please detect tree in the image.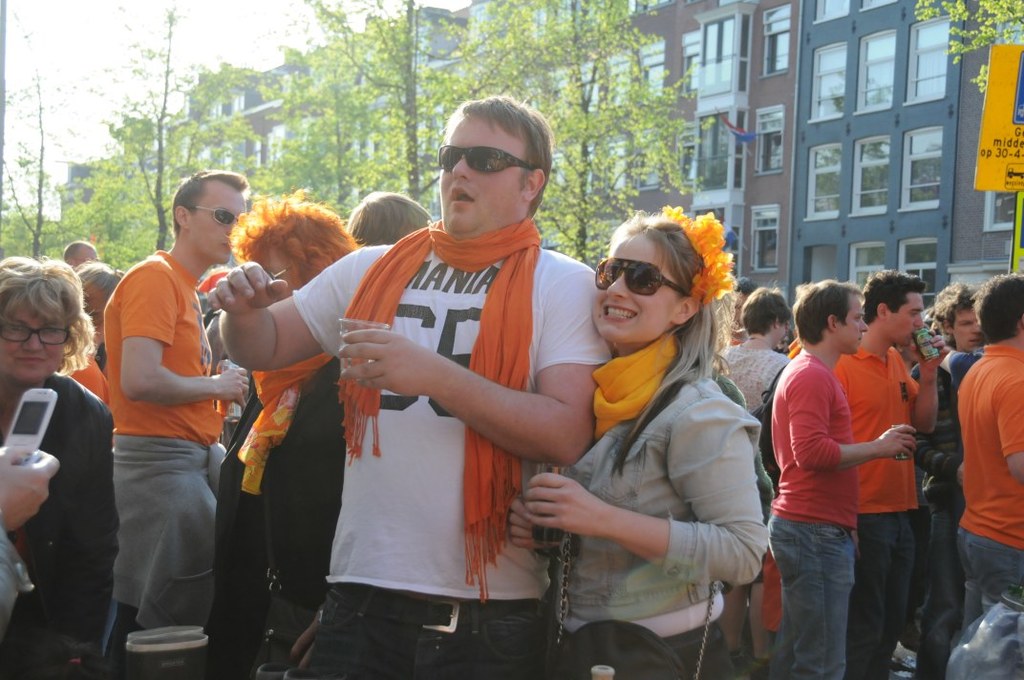
<box>0,37,106,266</box>.
